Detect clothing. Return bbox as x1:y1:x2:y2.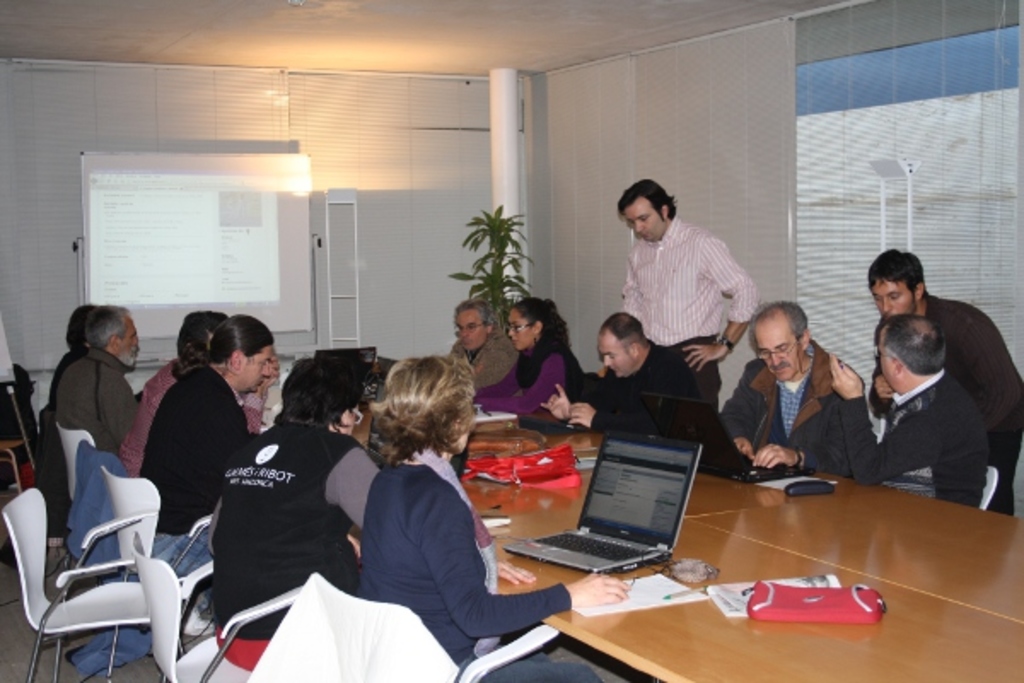
710:343:886:482.
